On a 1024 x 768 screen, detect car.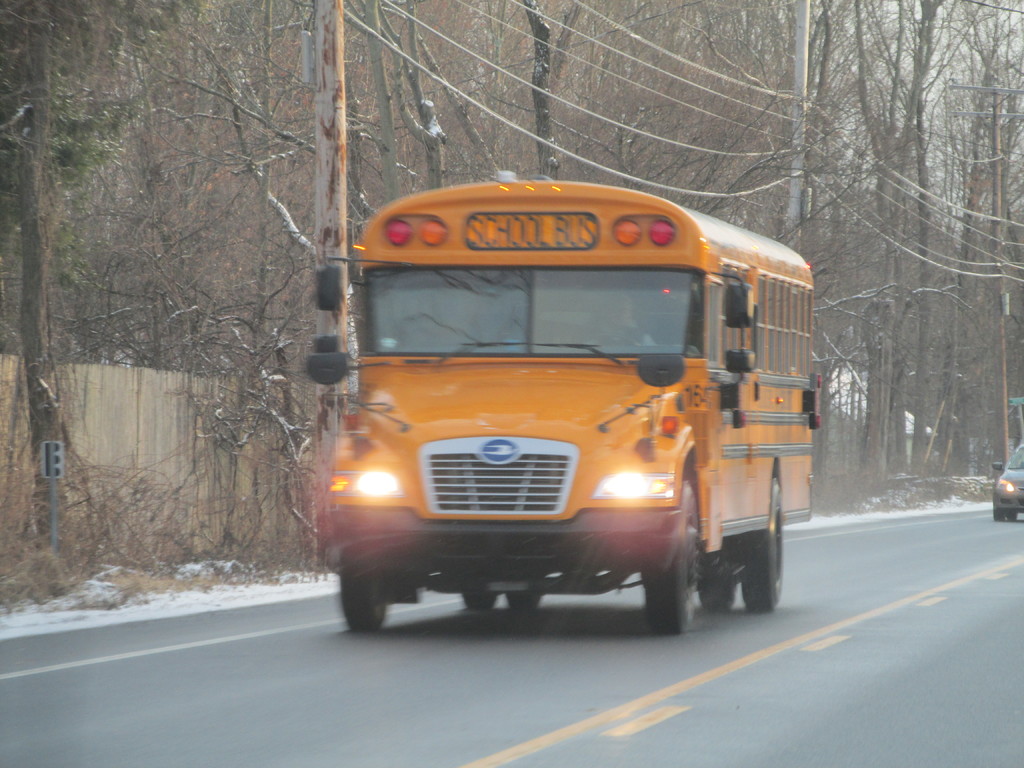
991, 444, 1023, 522.
